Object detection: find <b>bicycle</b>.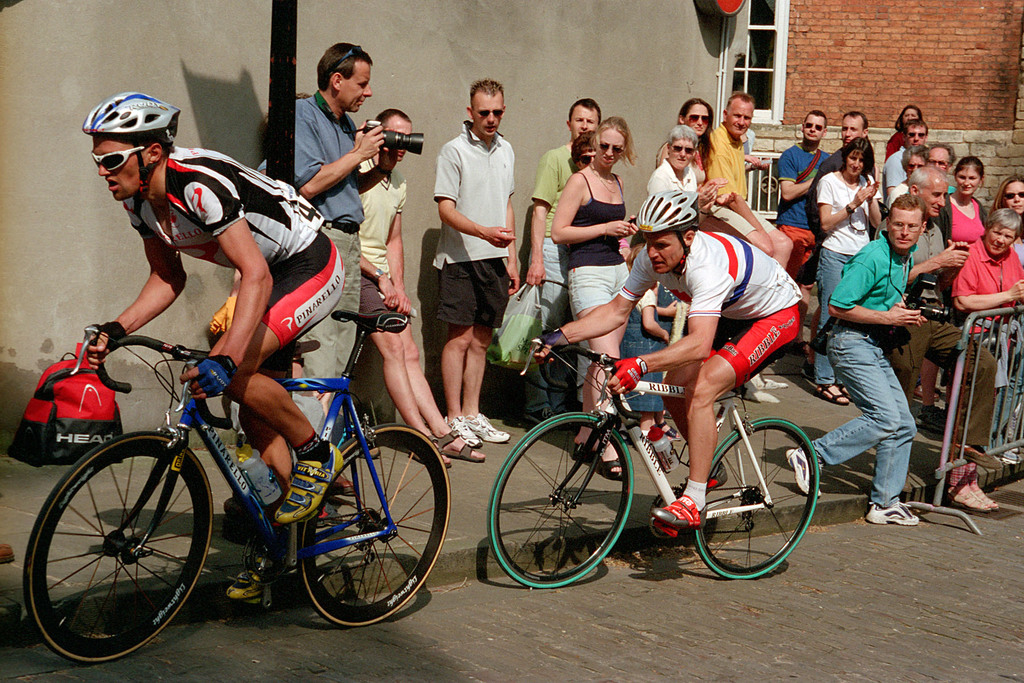
(x1=487, y1=328, x2=820, y2=588).
